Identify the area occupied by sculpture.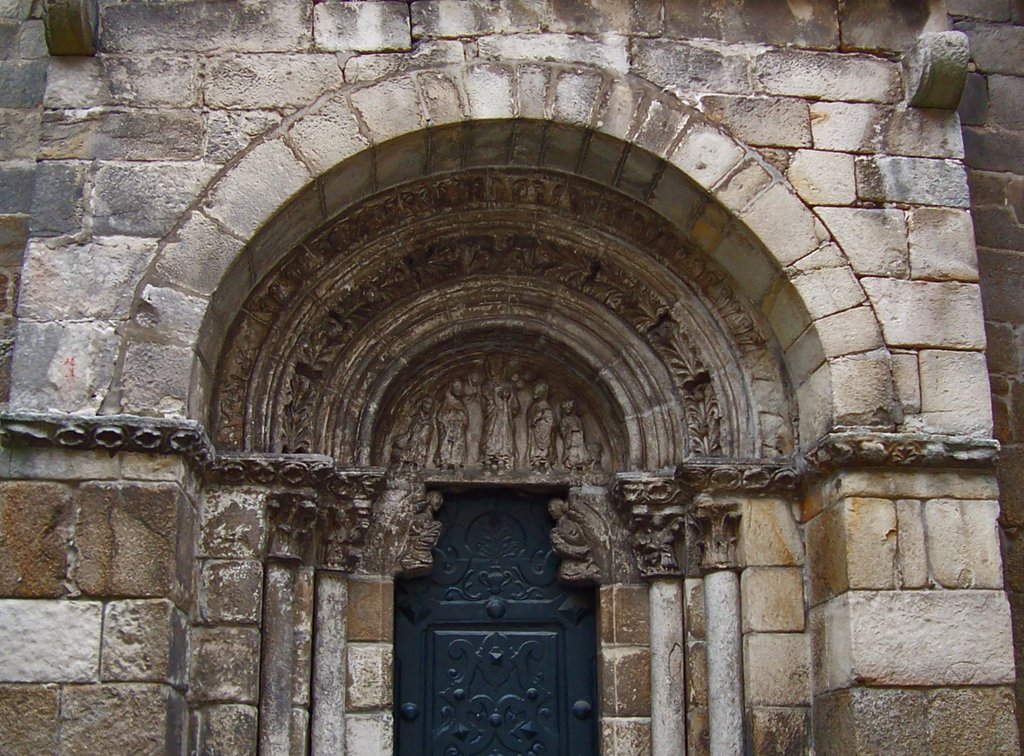
Area: 557/395/593/472.
